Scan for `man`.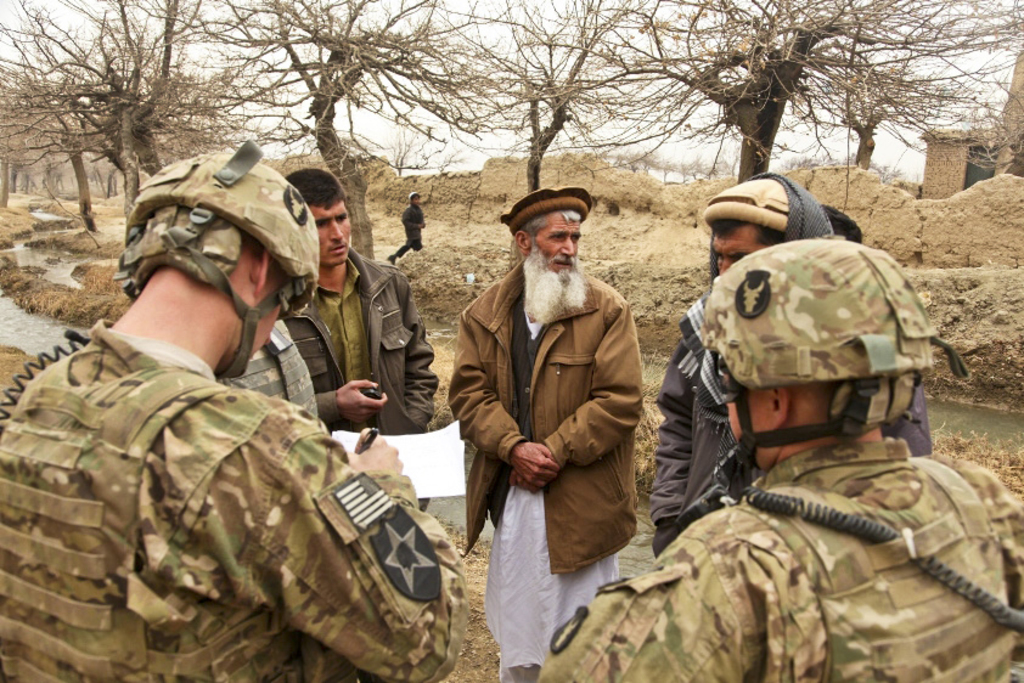
Scan result: 535/239/1023/682.
